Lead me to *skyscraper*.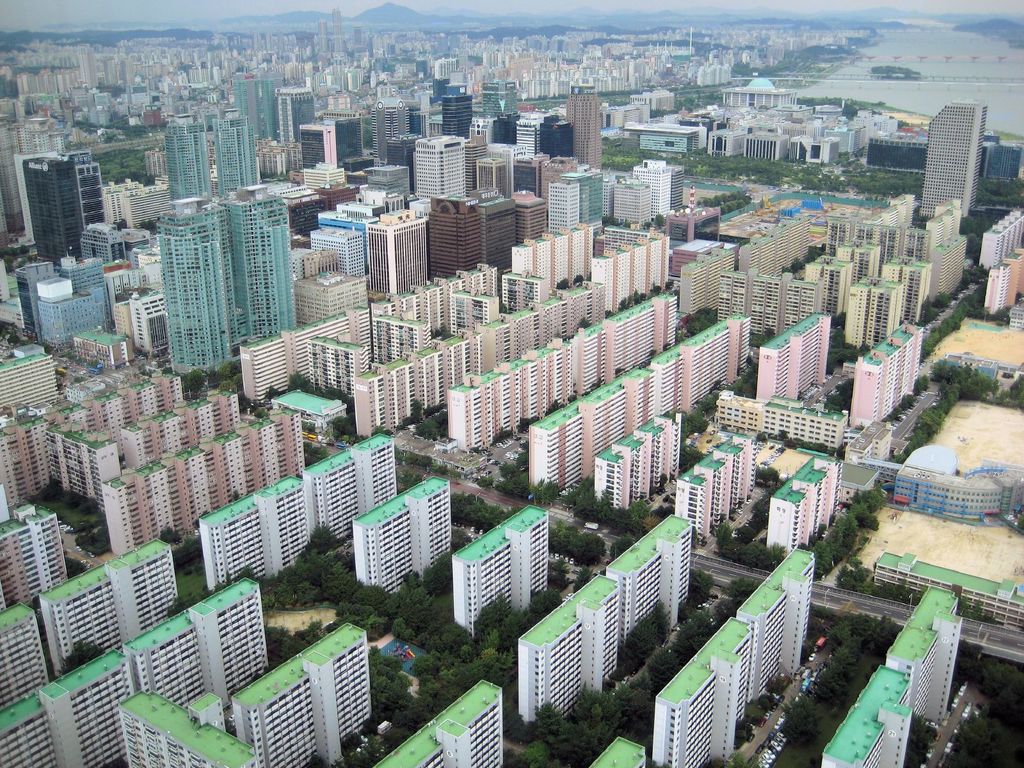
Lead to [left=407, top=479, right=461, bottom=580].
